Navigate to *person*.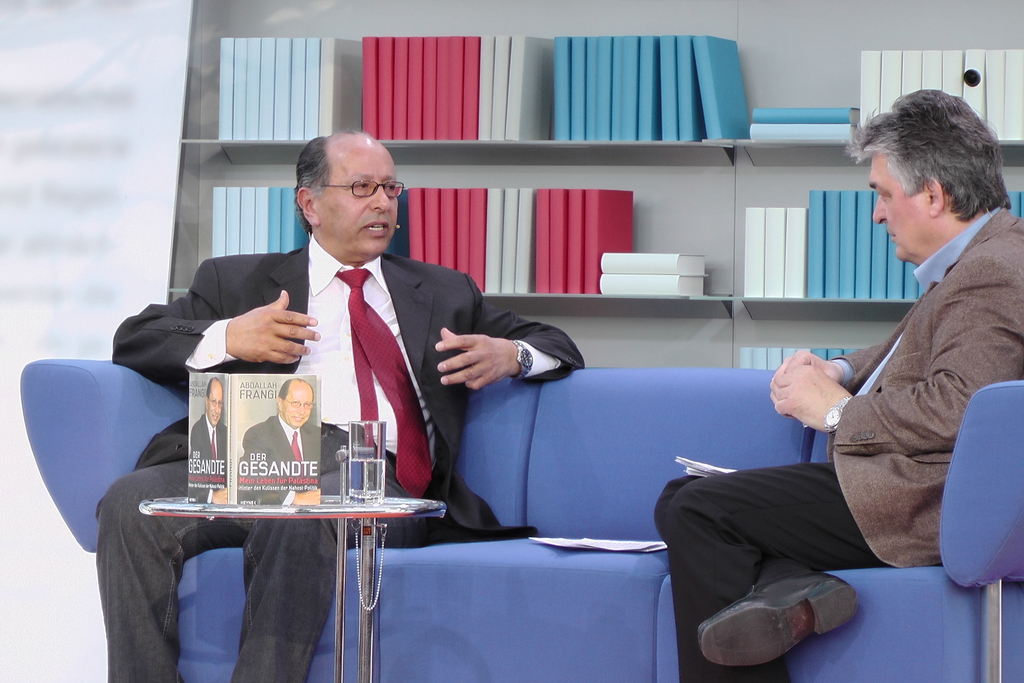
Navigation target: detection(813, 69, 1016, 654).
